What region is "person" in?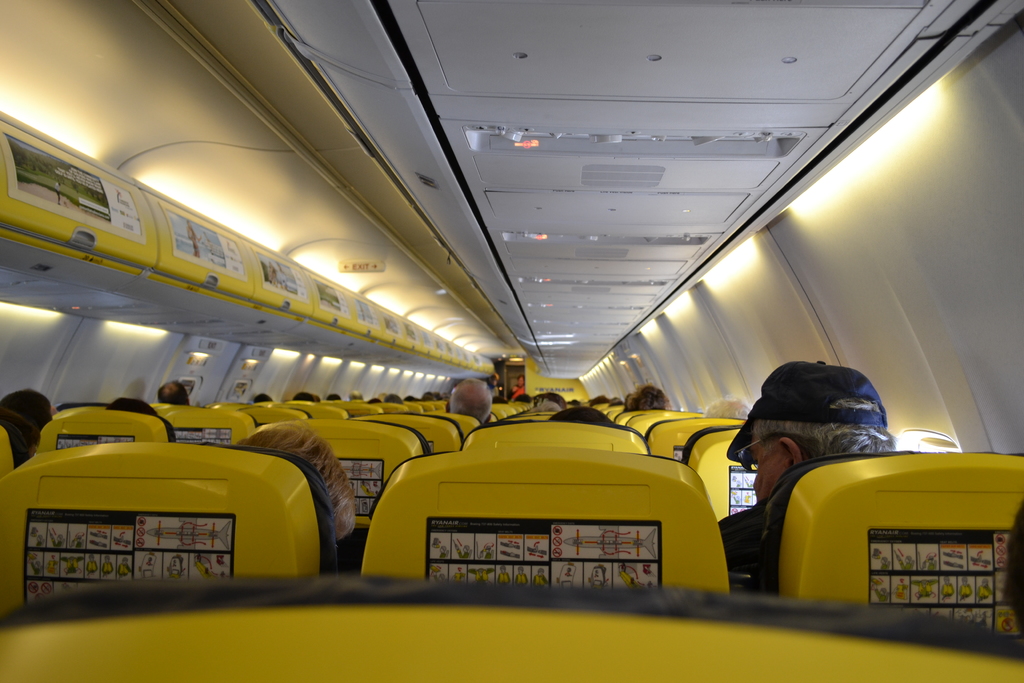
l=540, t=388, r=563, b=412.
